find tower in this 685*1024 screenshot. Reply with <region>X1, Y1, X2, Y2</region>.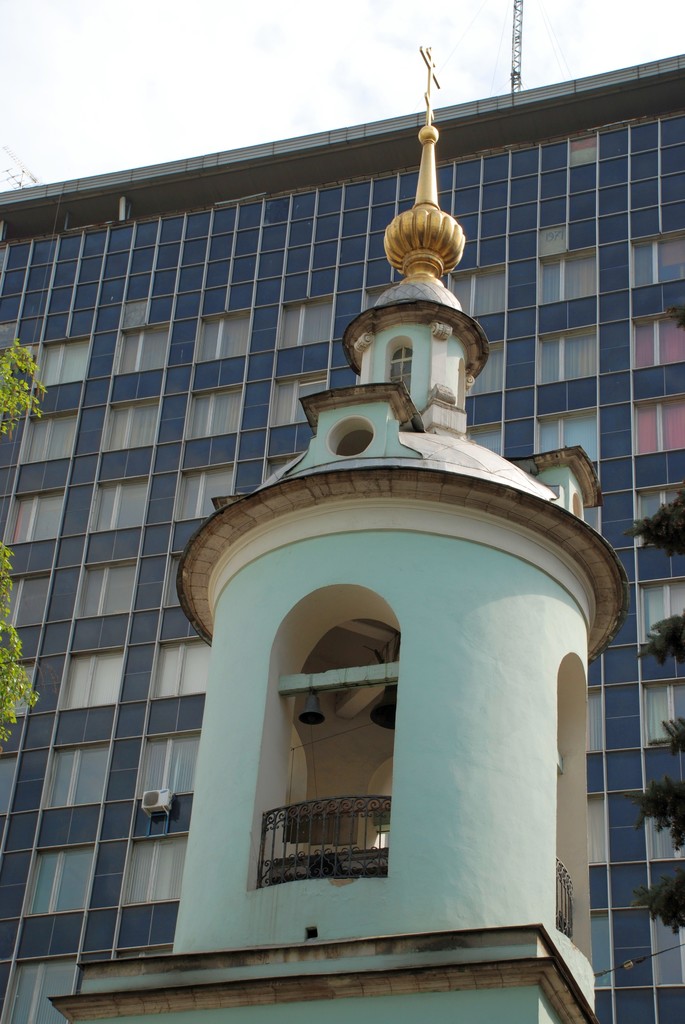
<region>51, 38, 604, 1023</region>.
